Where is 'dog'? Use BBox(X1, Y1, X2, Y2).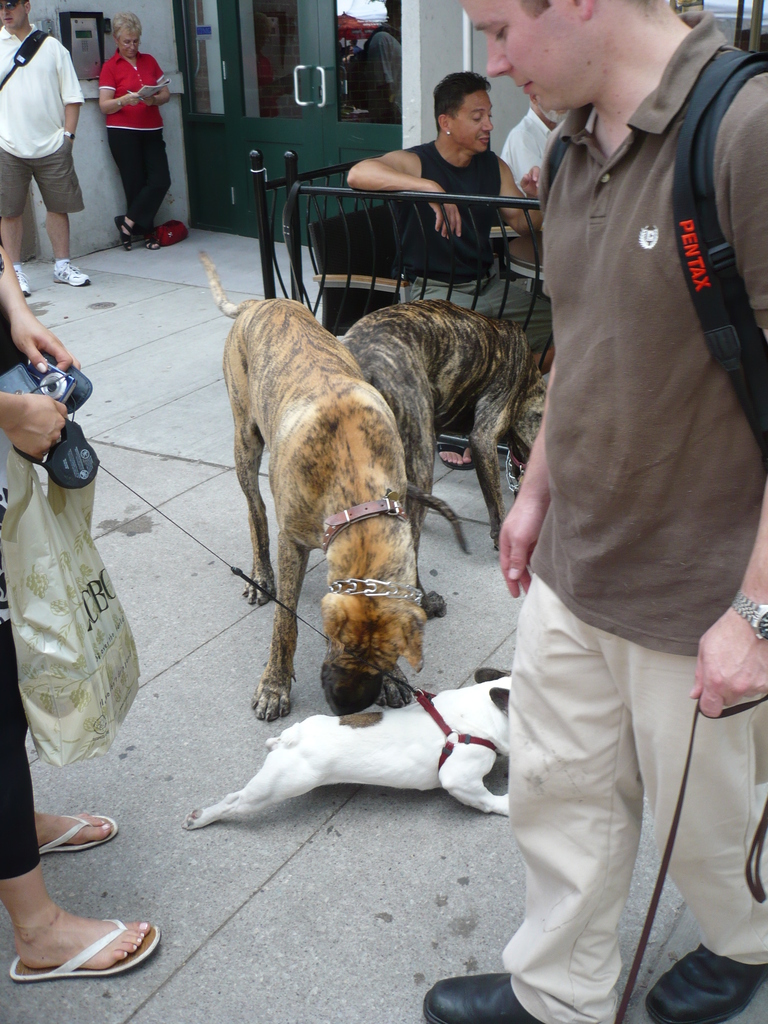
BBox(182, 665, 513, 826).
